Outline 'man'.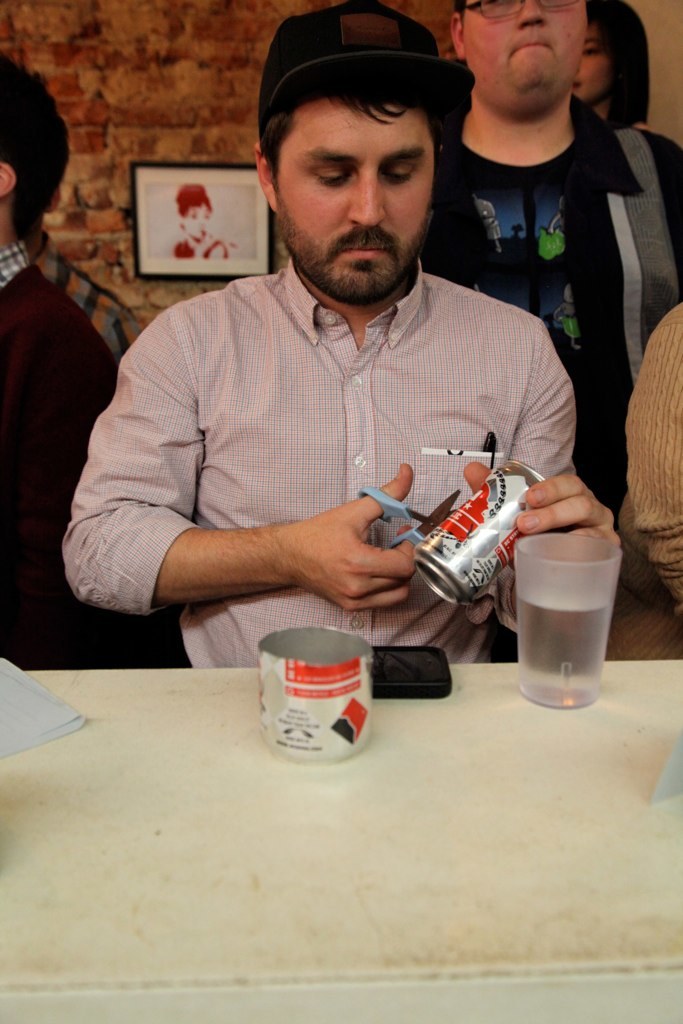
Outline: <box>0,64,179,673</box>.
